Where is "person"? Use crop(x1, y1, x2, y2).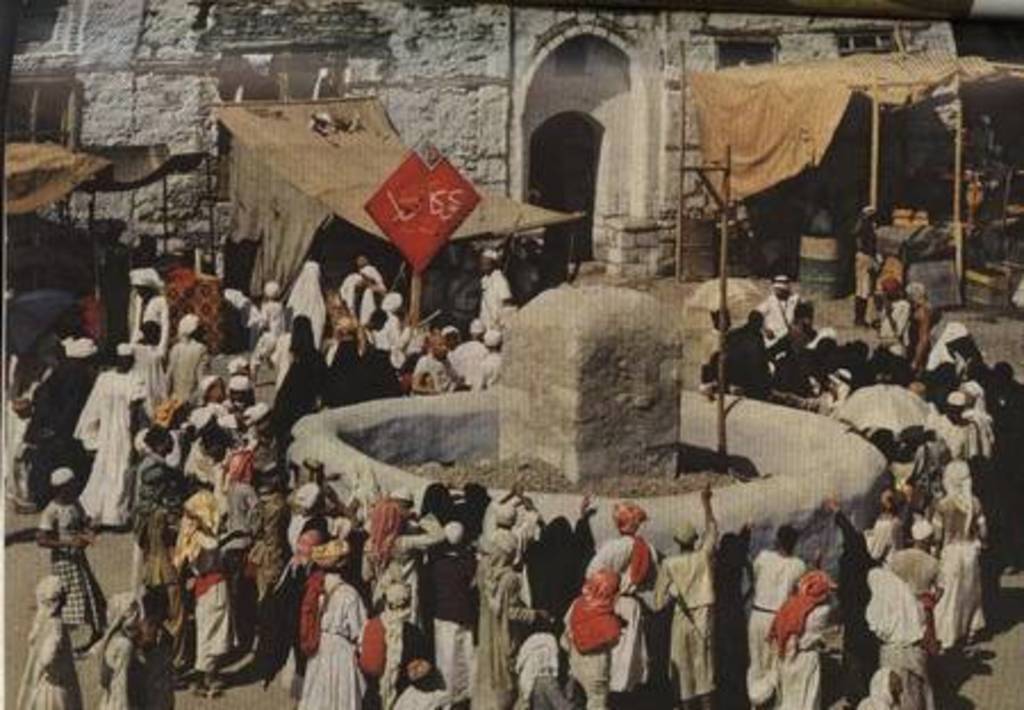
crop(20, 571, 80, 708).
